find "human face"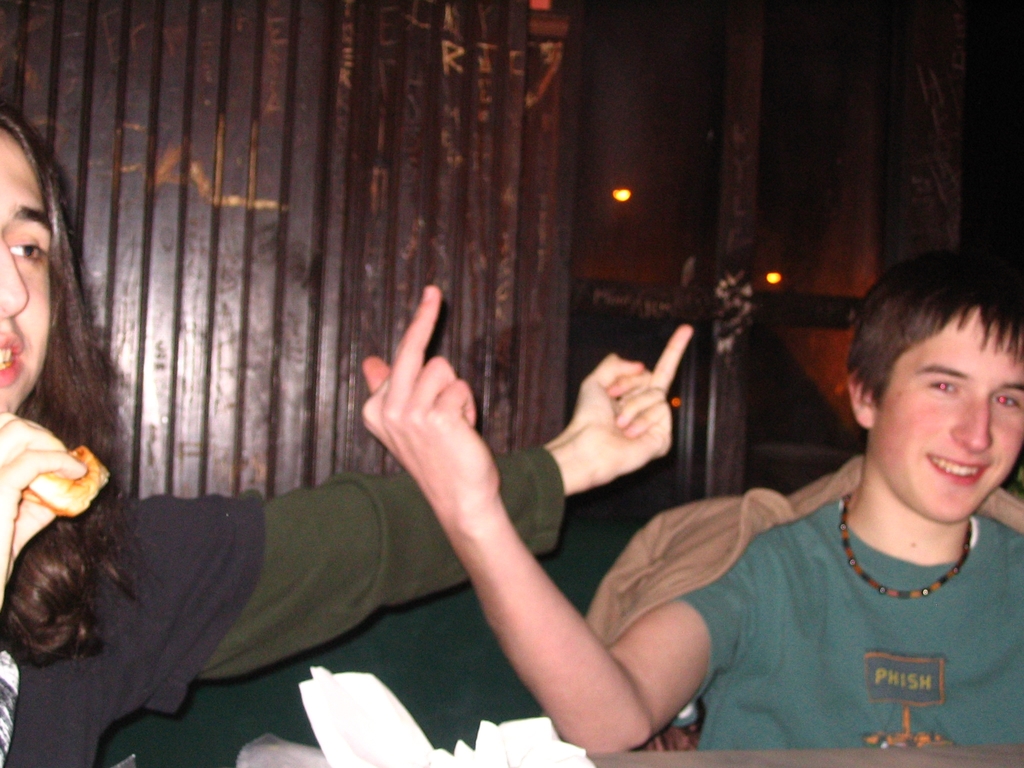
l=0, t=128, r=49, b=419
